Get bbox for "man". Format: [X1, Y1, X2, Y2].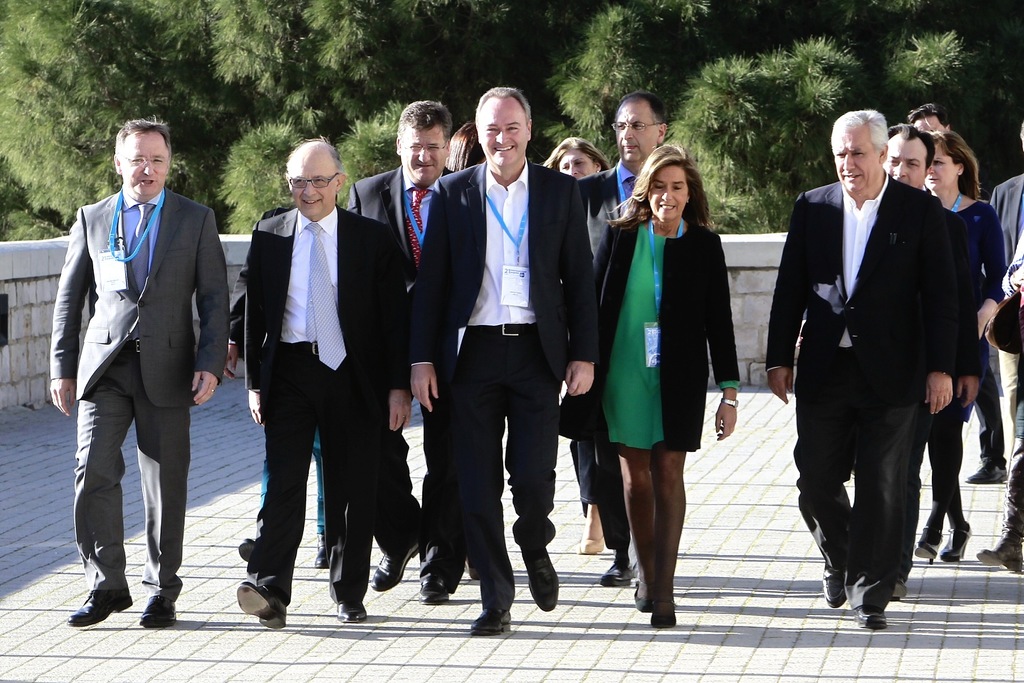
[209, 136, 421, 636].
